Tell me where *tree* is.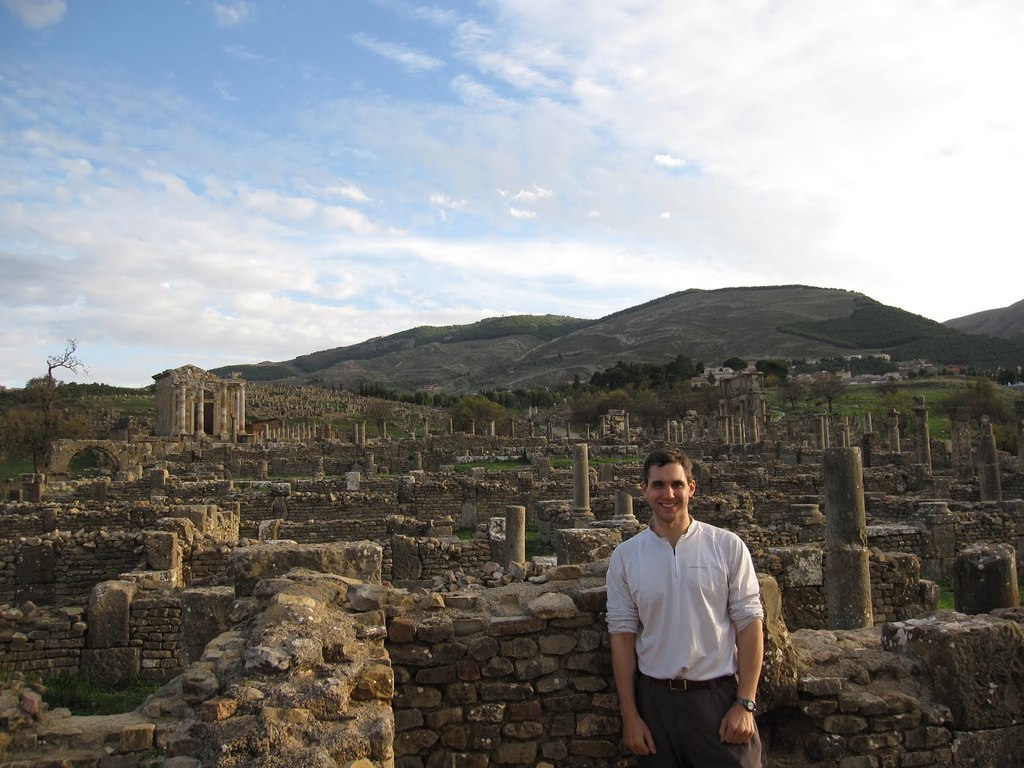
*tree* is at locate(781, 379, 801, 409).
